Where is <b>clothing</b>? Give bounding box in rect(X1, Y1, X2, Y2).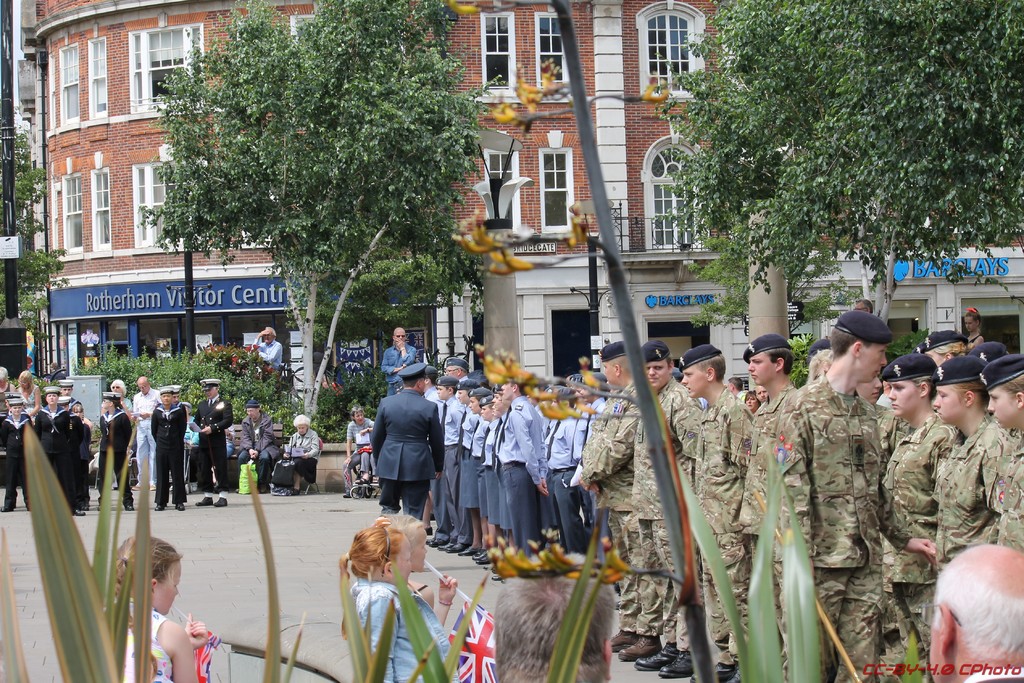
rect(112, 598, 176, 682).
